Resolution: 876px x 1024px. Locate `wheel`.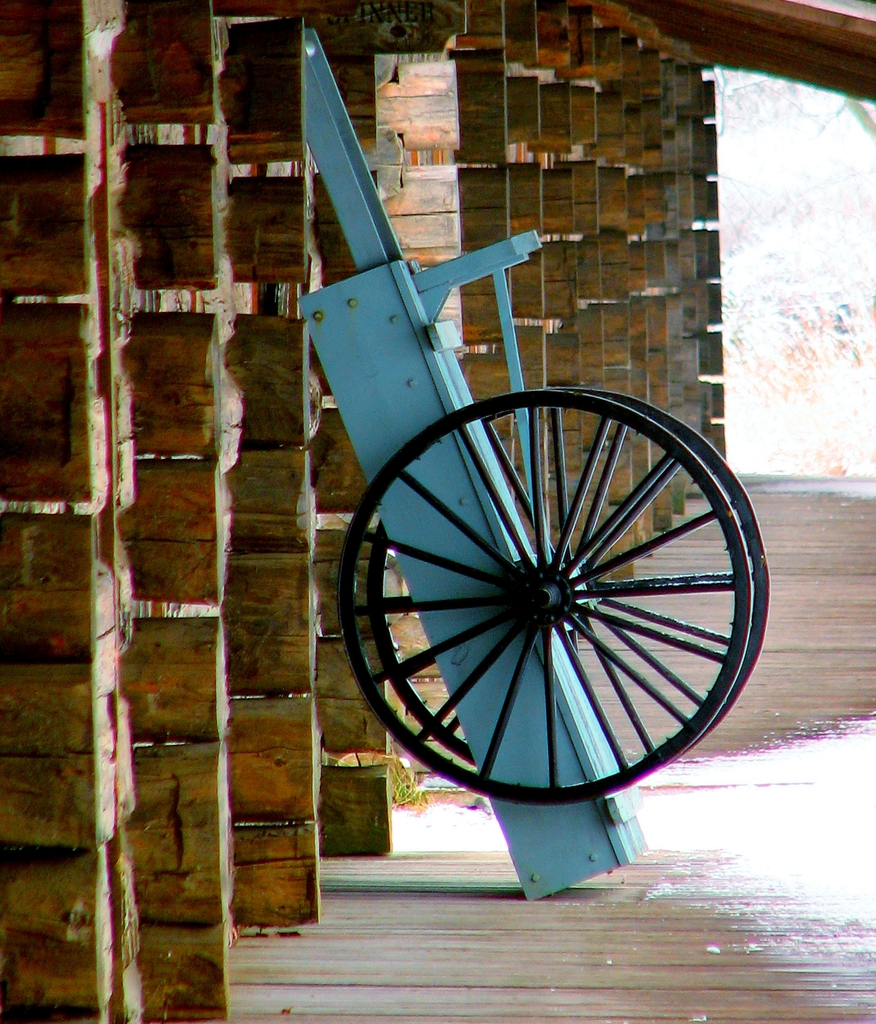
x1=373, y1=392, x2=779, y2=772.
